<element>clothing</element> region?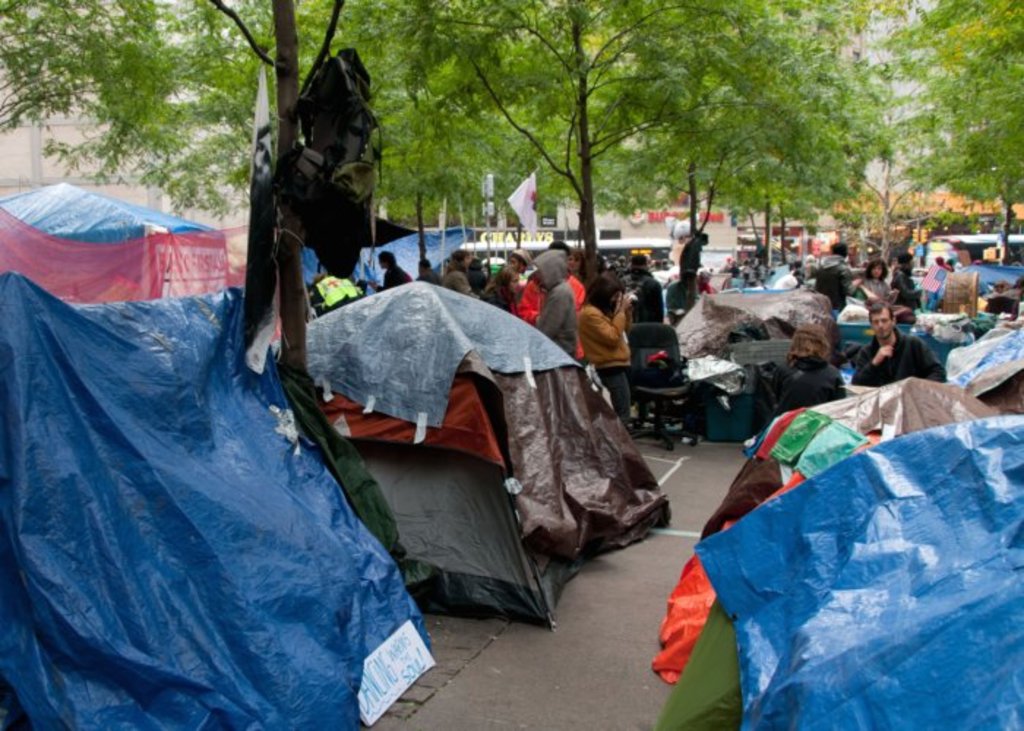
crop(736, 265, 753, 288)
